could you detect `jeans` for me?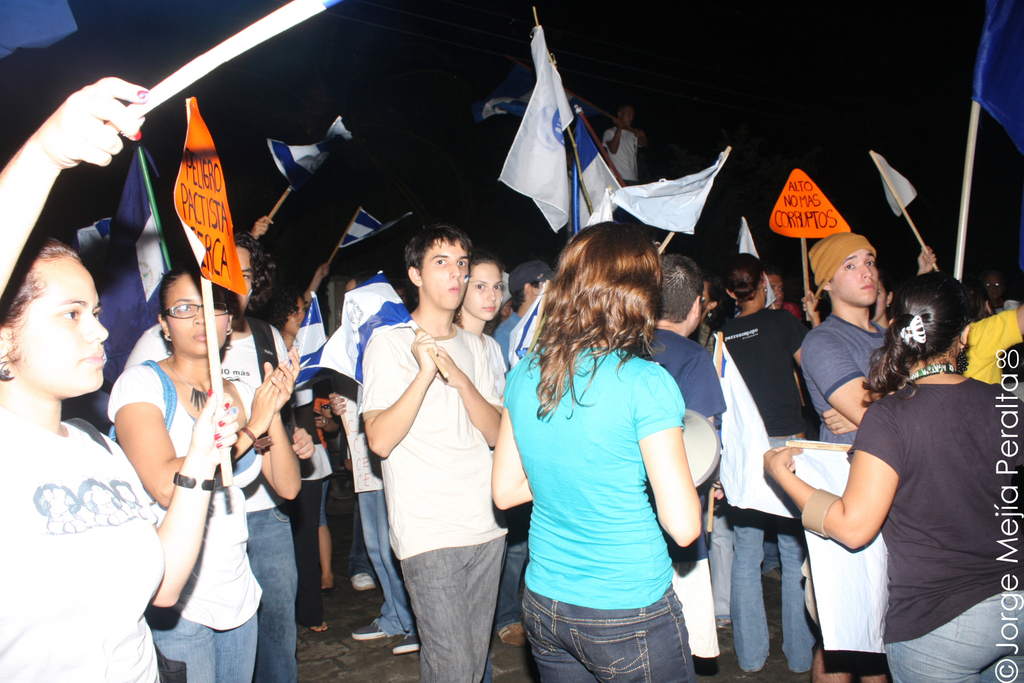
Detection result: {"left": 397, "top": 539, "right": 506, "bottom": 682}.
